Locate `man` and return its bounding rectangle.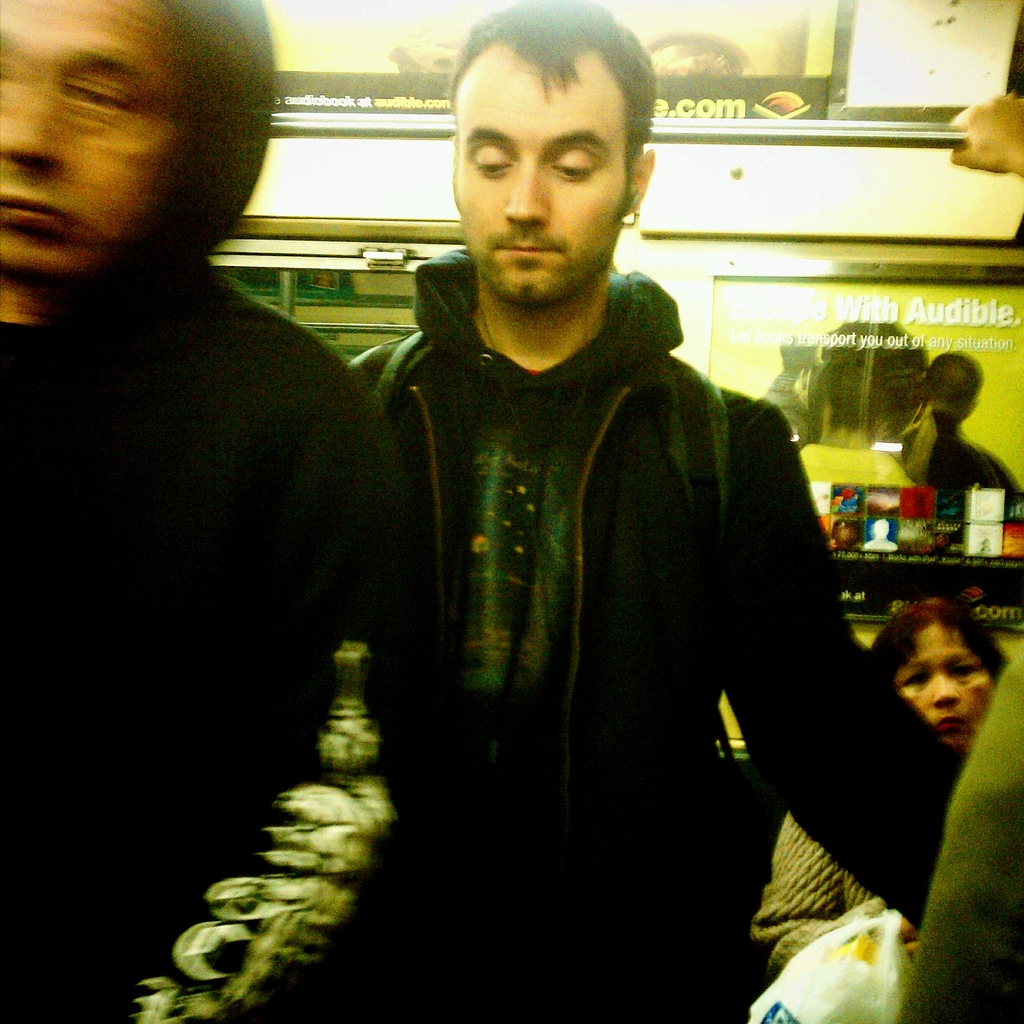
detection(0, 0, 438, 1023).
